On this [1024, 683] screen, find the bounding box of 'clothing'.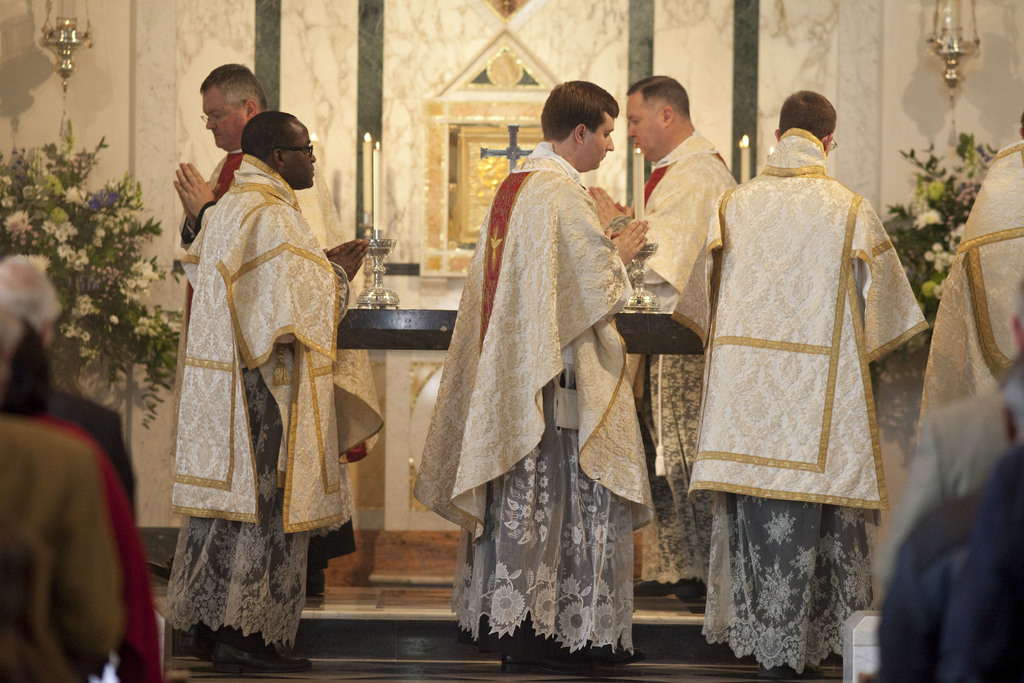
Bounding box: (684,130,933,506).
